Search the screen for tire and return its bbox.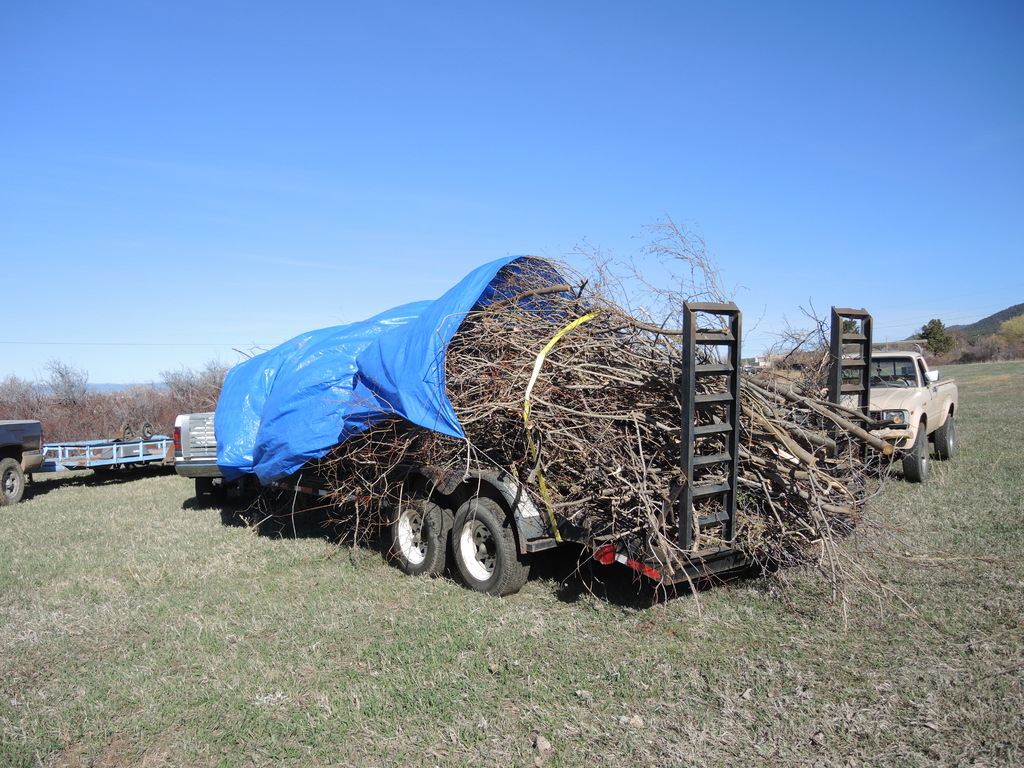
Found: <box>120,423,133,439</box>.
